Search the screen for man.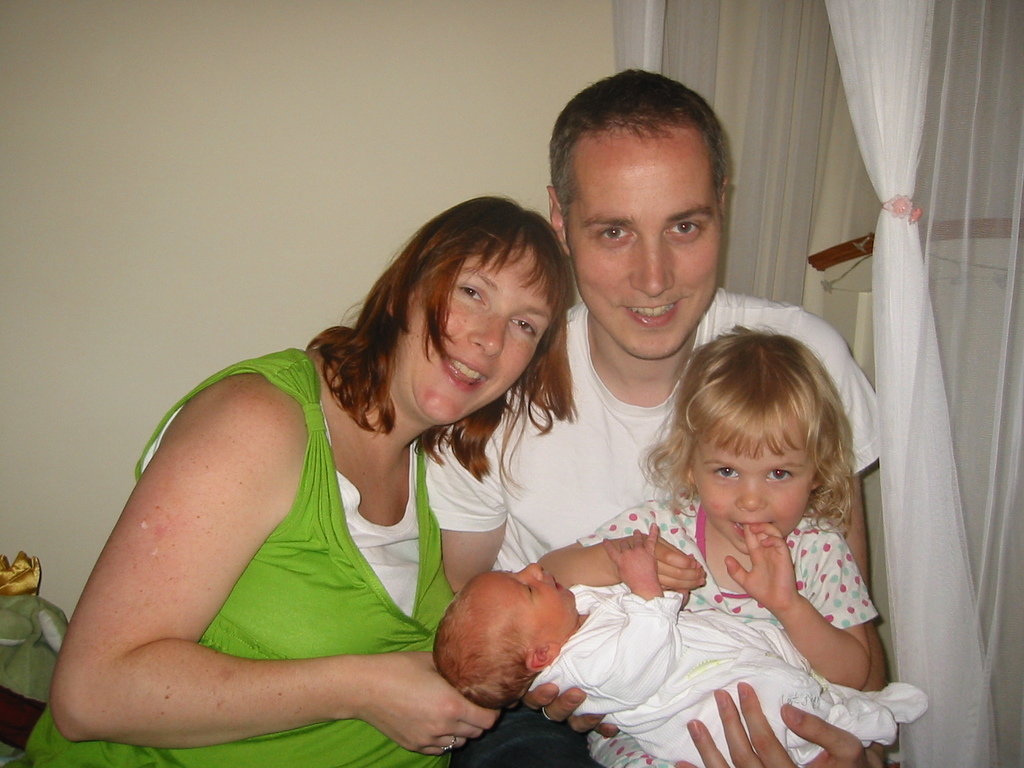
Found at {"x1": 421, "y1": 56, "x2": 884, "y2": 767}.
